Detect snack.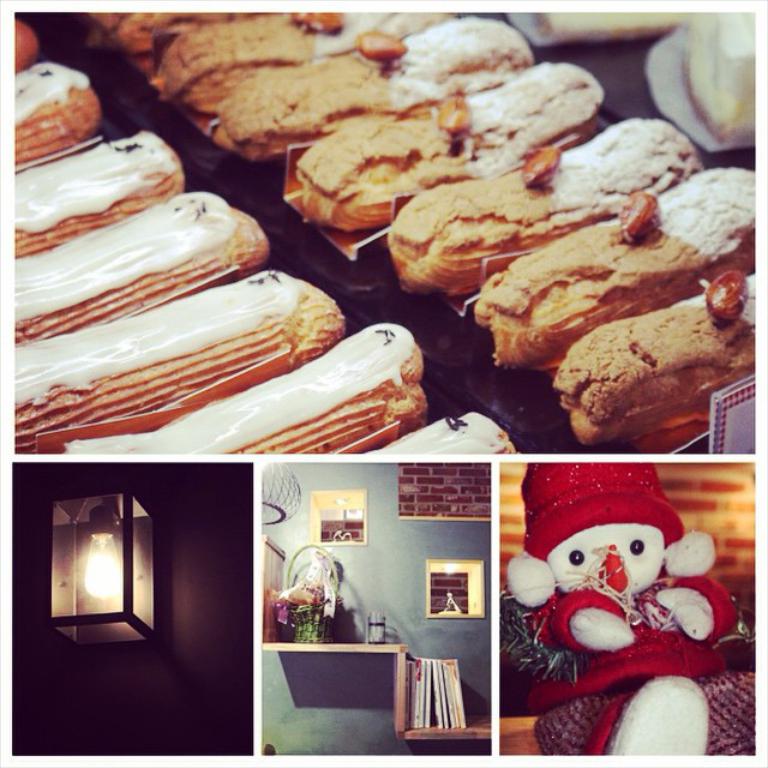
Detected at <box>151,16,455,109</box>.
